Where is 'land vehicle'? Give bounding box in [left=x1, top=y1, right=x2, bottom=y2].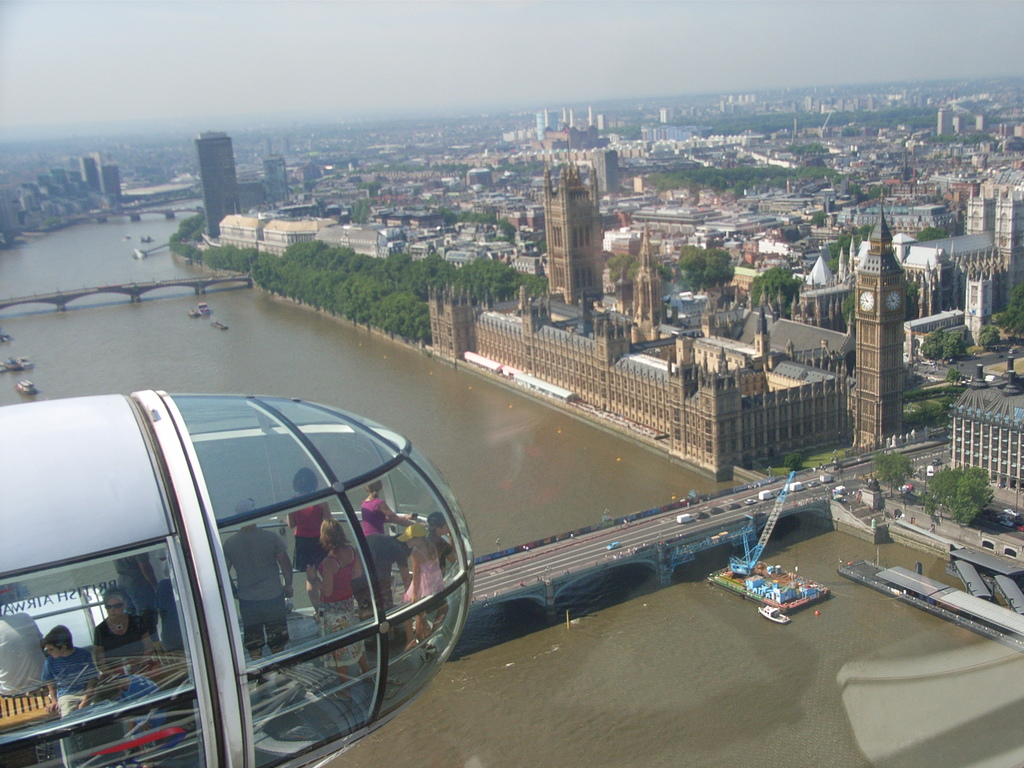
[left=791, top=481, right=805, bottom=493].
